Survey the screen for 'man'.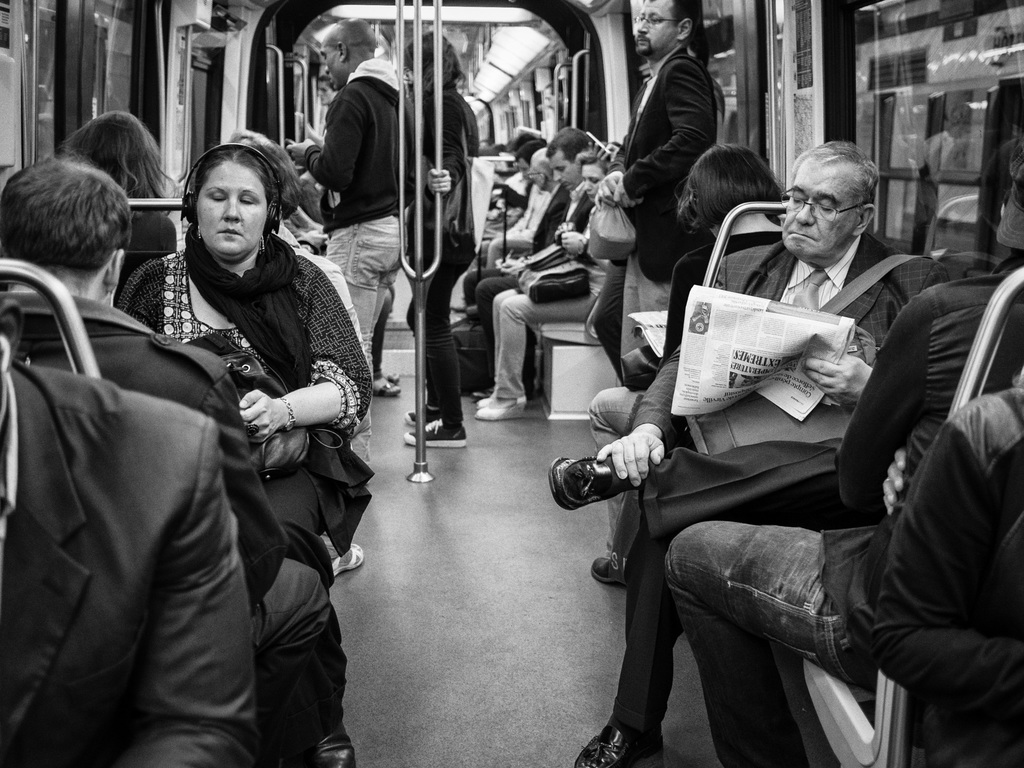
Survey found: detection(283, 16, 414, 371).
